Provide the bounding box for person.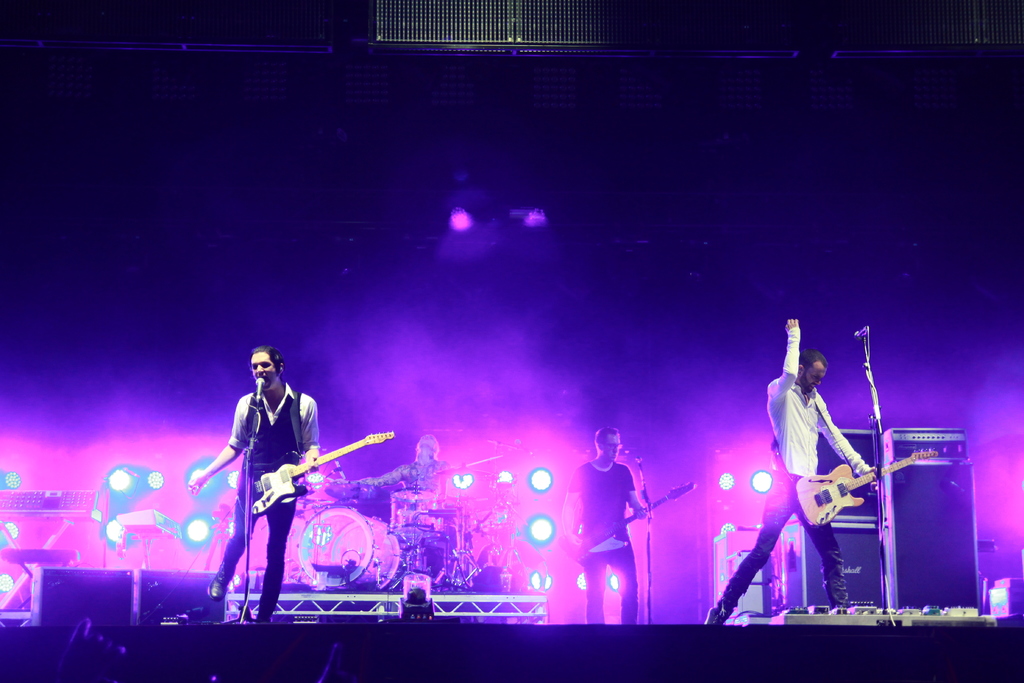
detection(552, 422, 653, 618).
